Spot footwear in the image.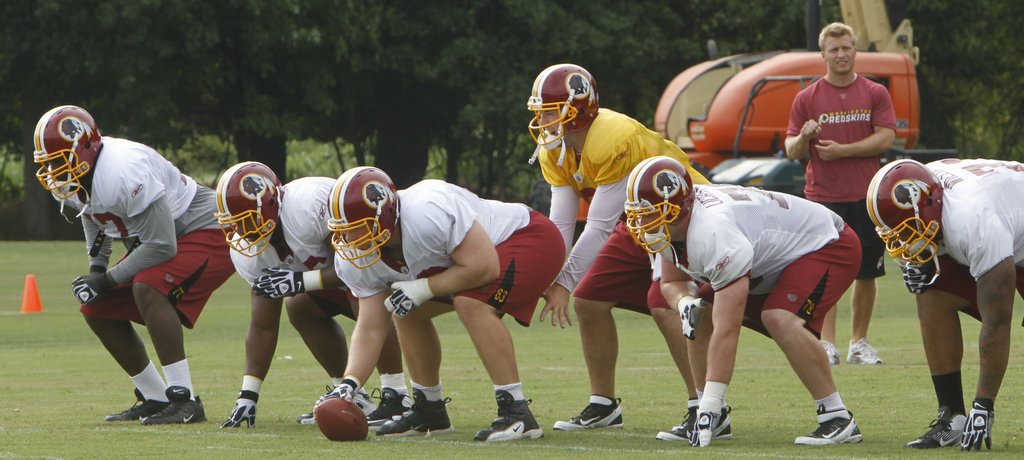
footwear found at (x1=554, y1=394, x2=624, y2=433).
